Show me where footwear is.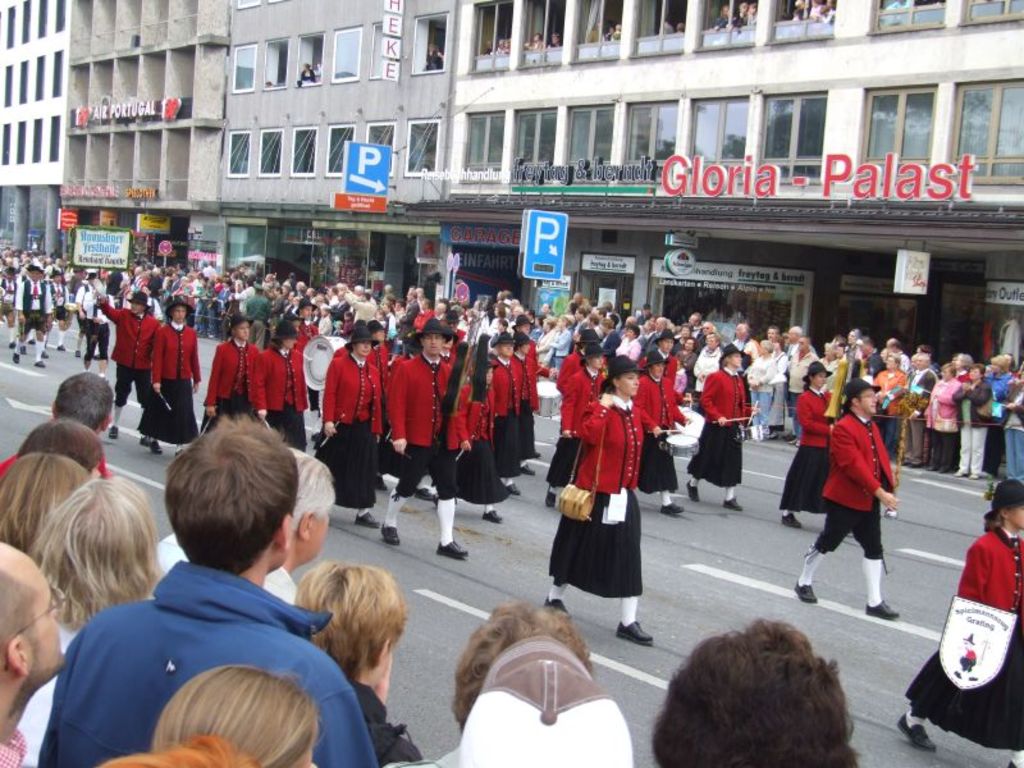
footwear is at 148,439,164,454.
